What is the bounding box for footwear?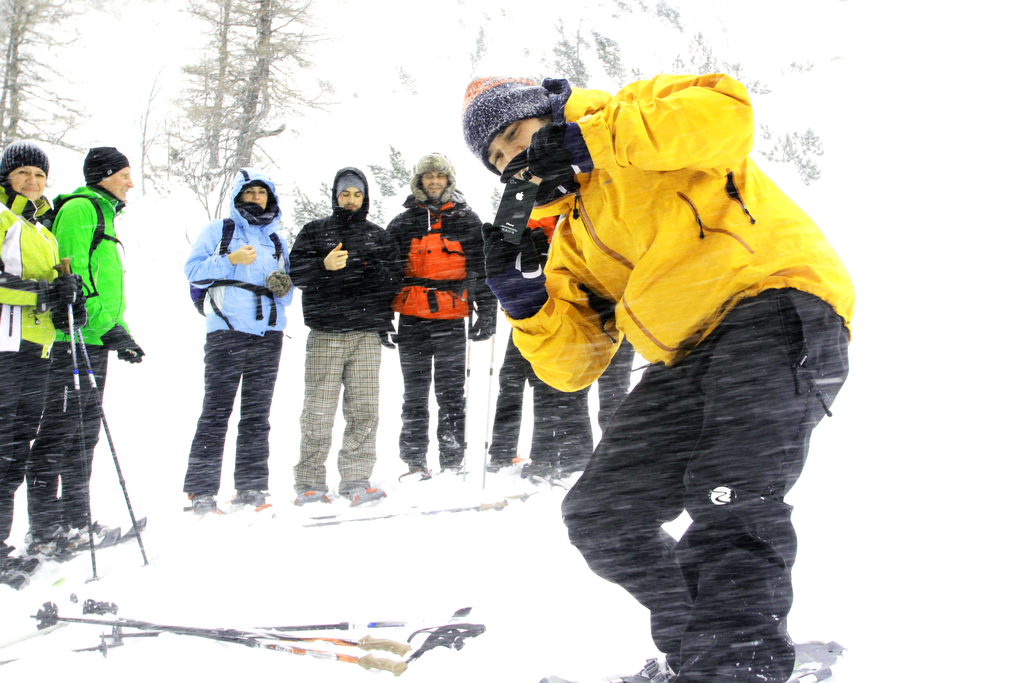
locate(187, 493, 221, 518).
